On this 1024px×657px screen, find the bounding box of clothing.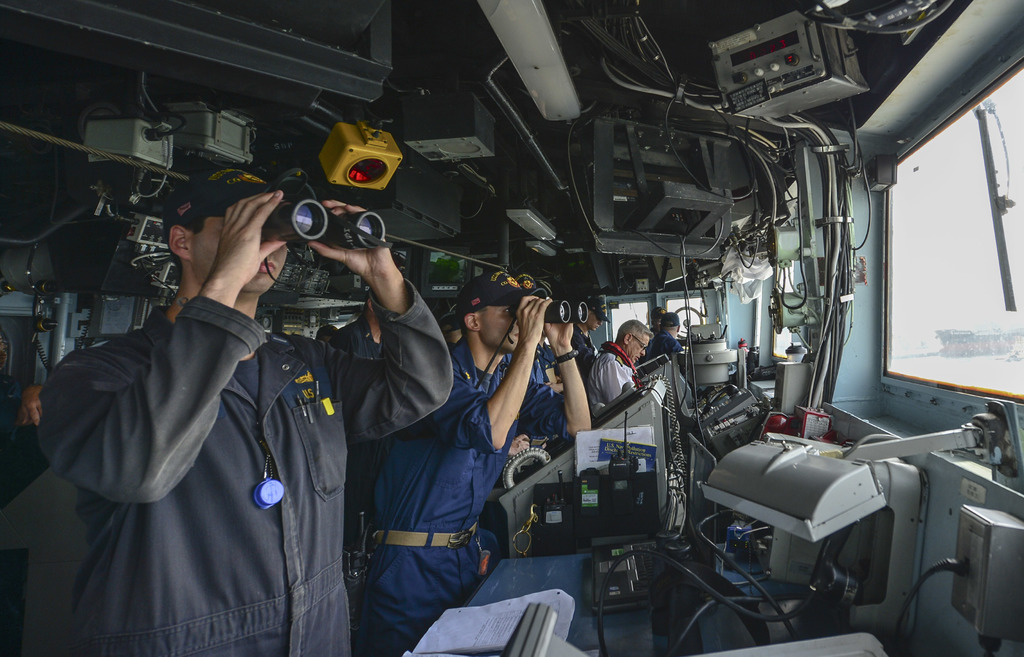
Bounding box: 362/272/554/622.
